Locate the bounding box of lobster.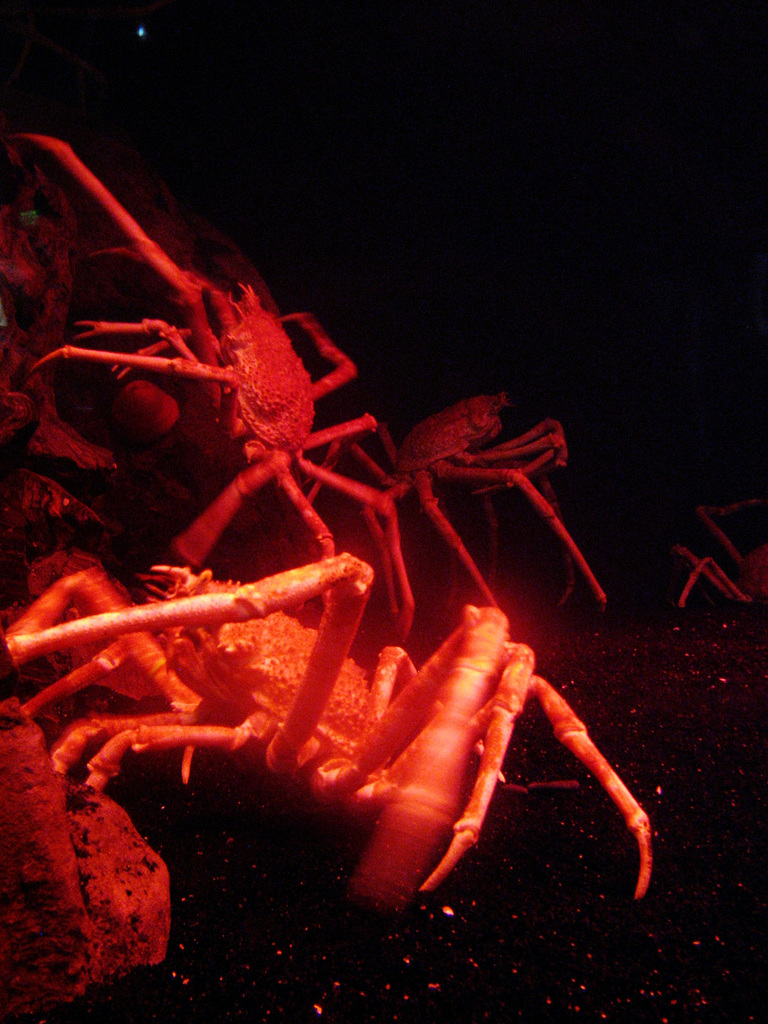
Bounding box: 301 395 613 619.
